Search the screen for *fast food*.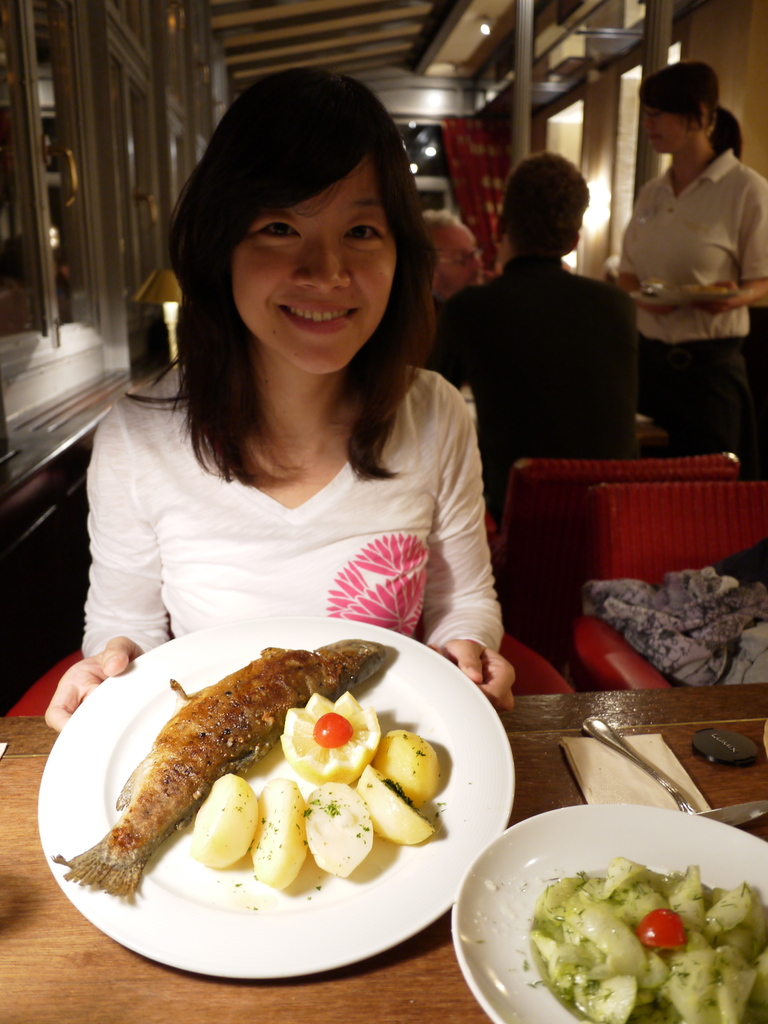
Found at bbox=(586, 573, 767, 684).
